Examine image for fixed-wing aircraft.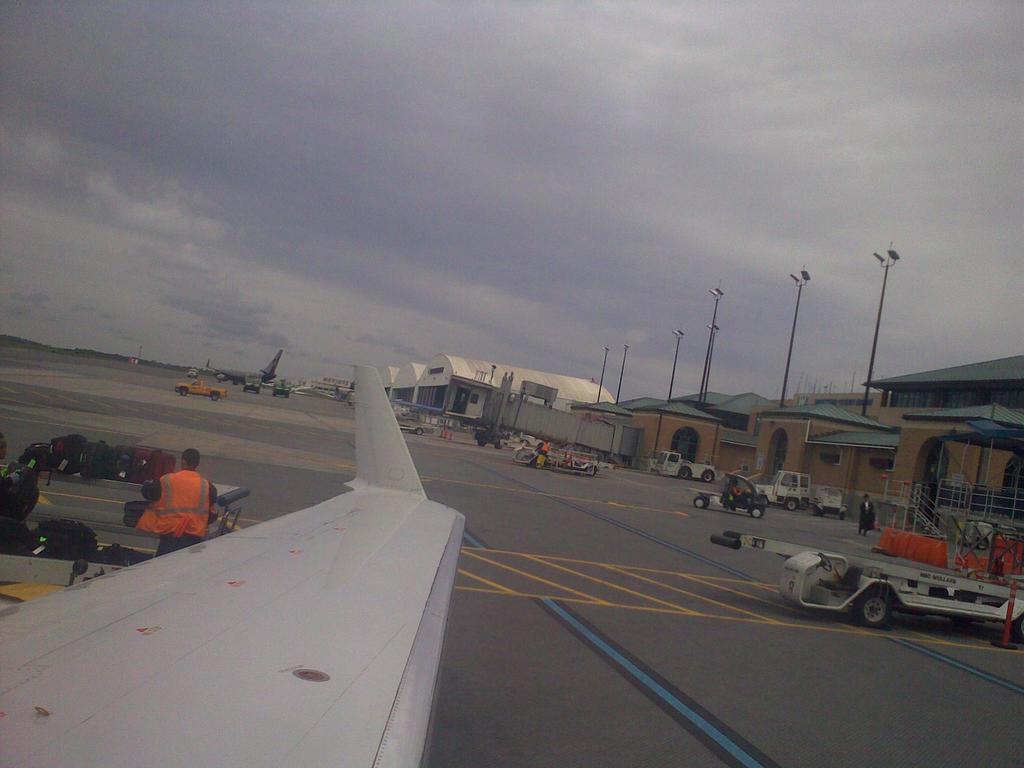
Examination result: select_region(248, 352, 287, 388).
